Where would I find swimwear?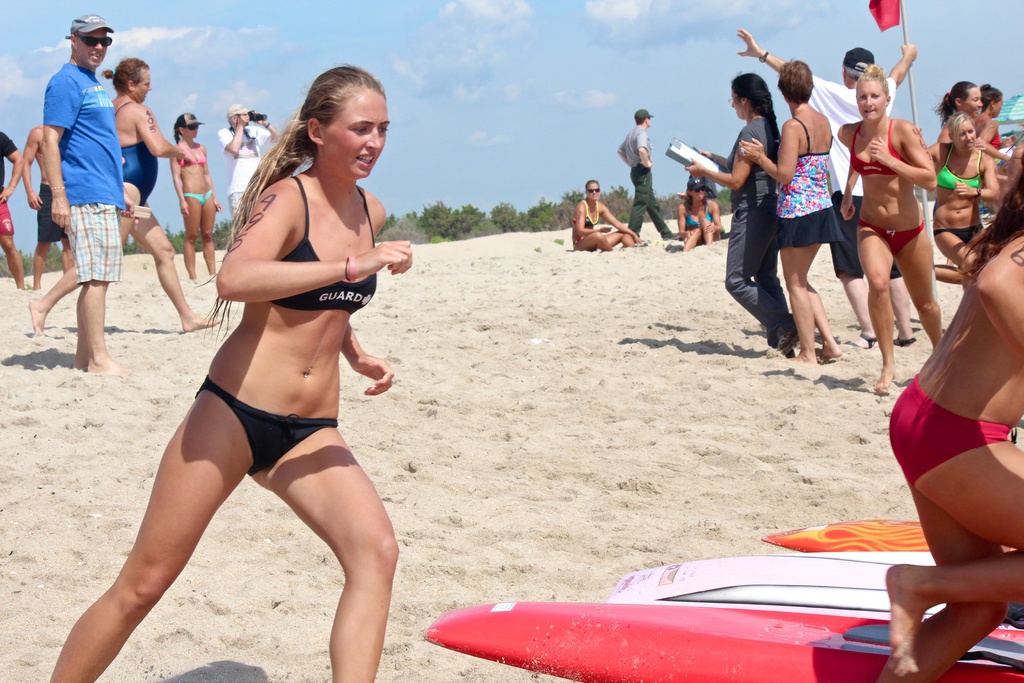
At BBox(976, 116, 1000, 150).
